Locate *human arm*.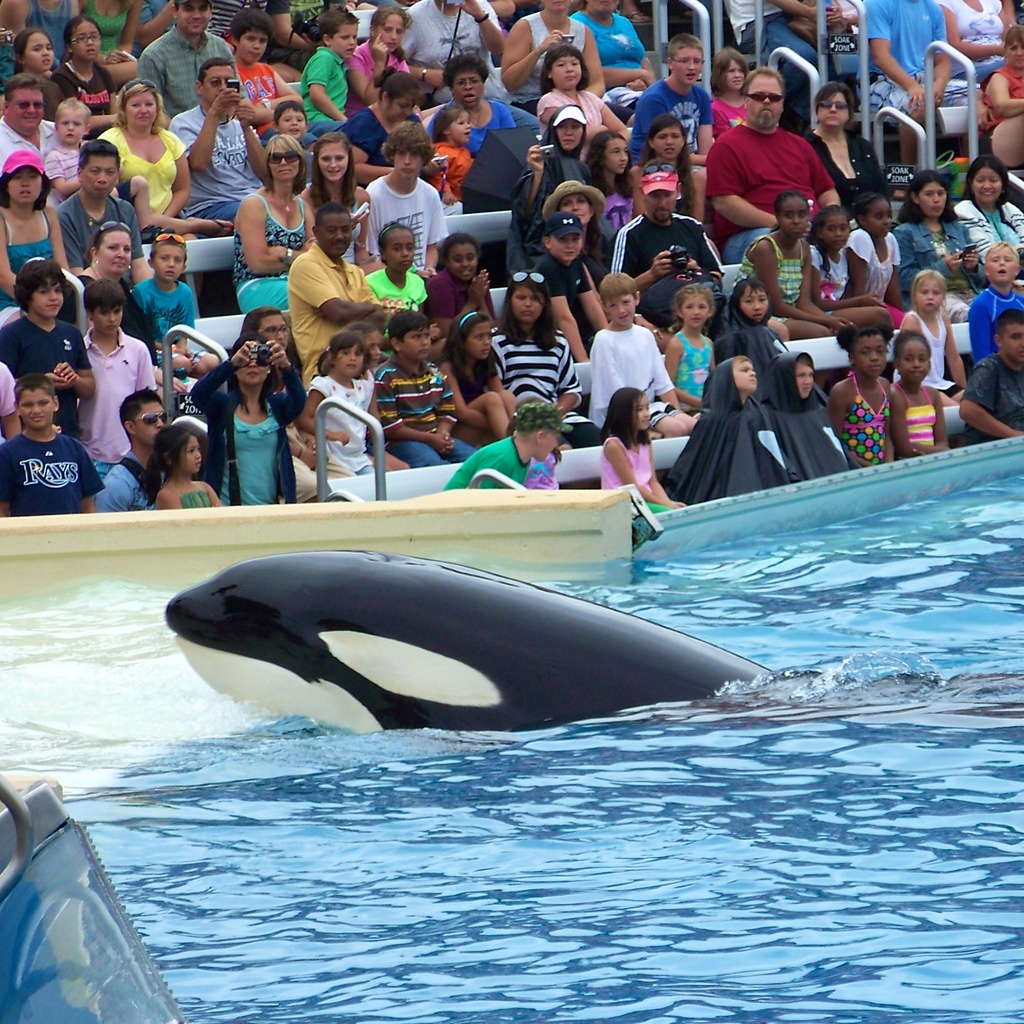
Bounding box: (x1=626, y1=80, x2=664, y2=169).
